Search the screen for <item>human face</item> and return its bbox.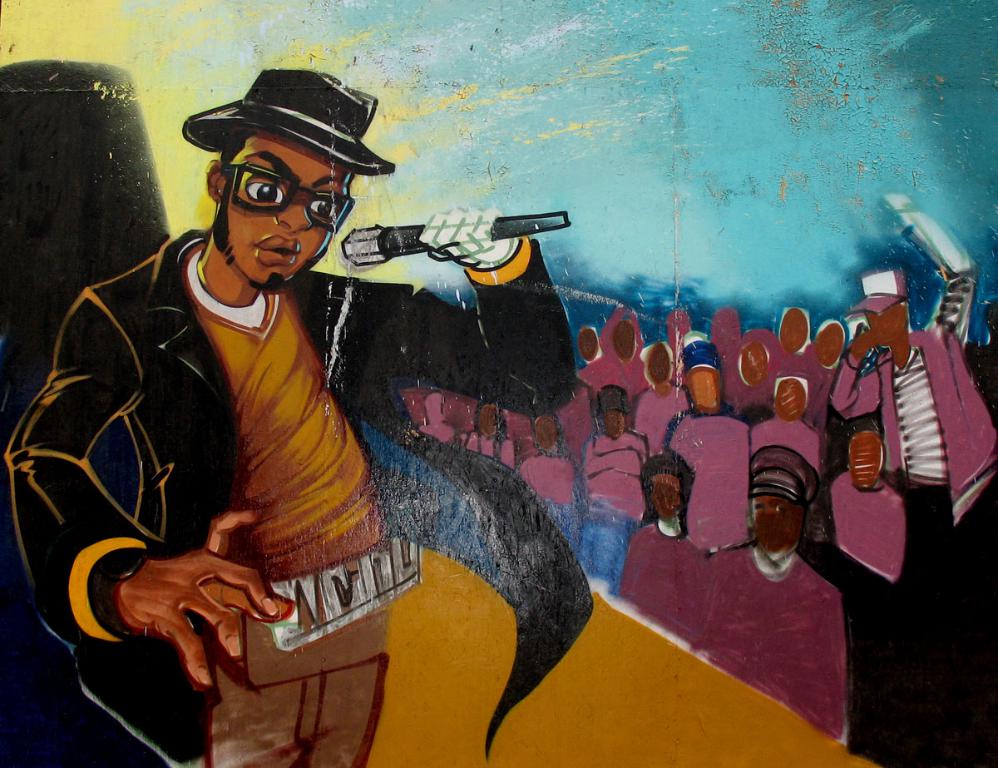
Found: (685,367,724,414).
